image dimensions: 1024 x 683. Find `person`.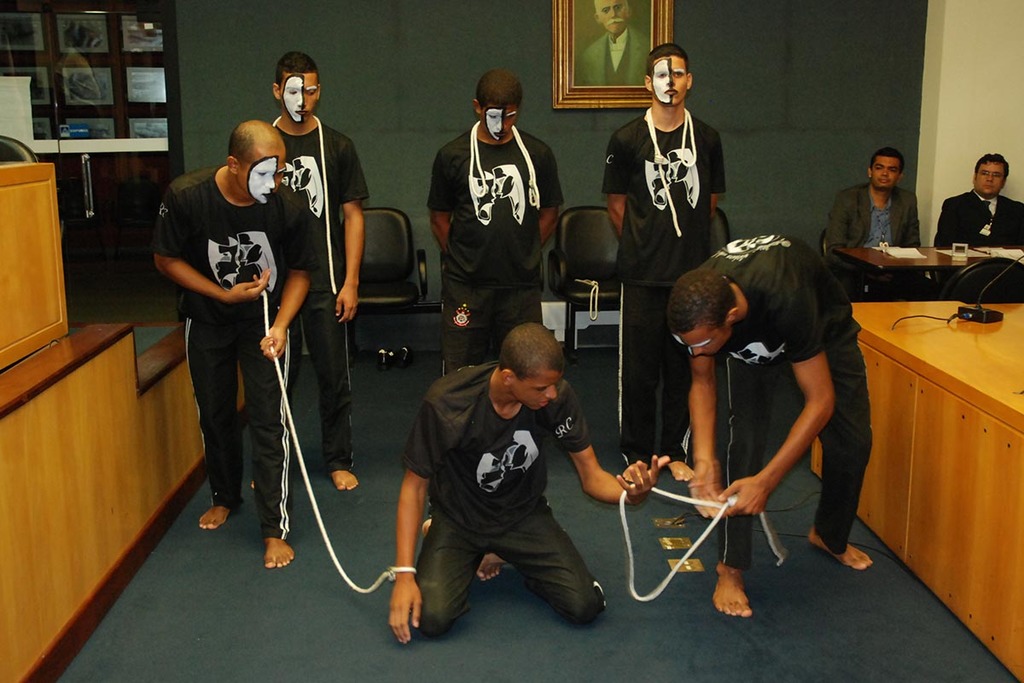
locate(827, 143, 919, 247).
